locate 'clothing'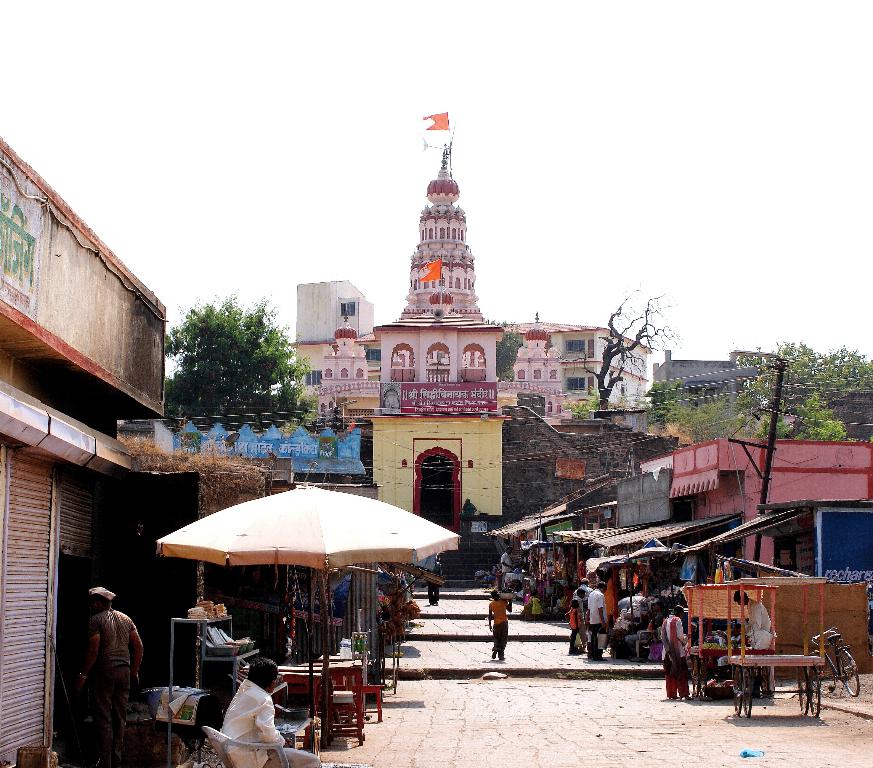
locate(425, 561, 444, 602)
